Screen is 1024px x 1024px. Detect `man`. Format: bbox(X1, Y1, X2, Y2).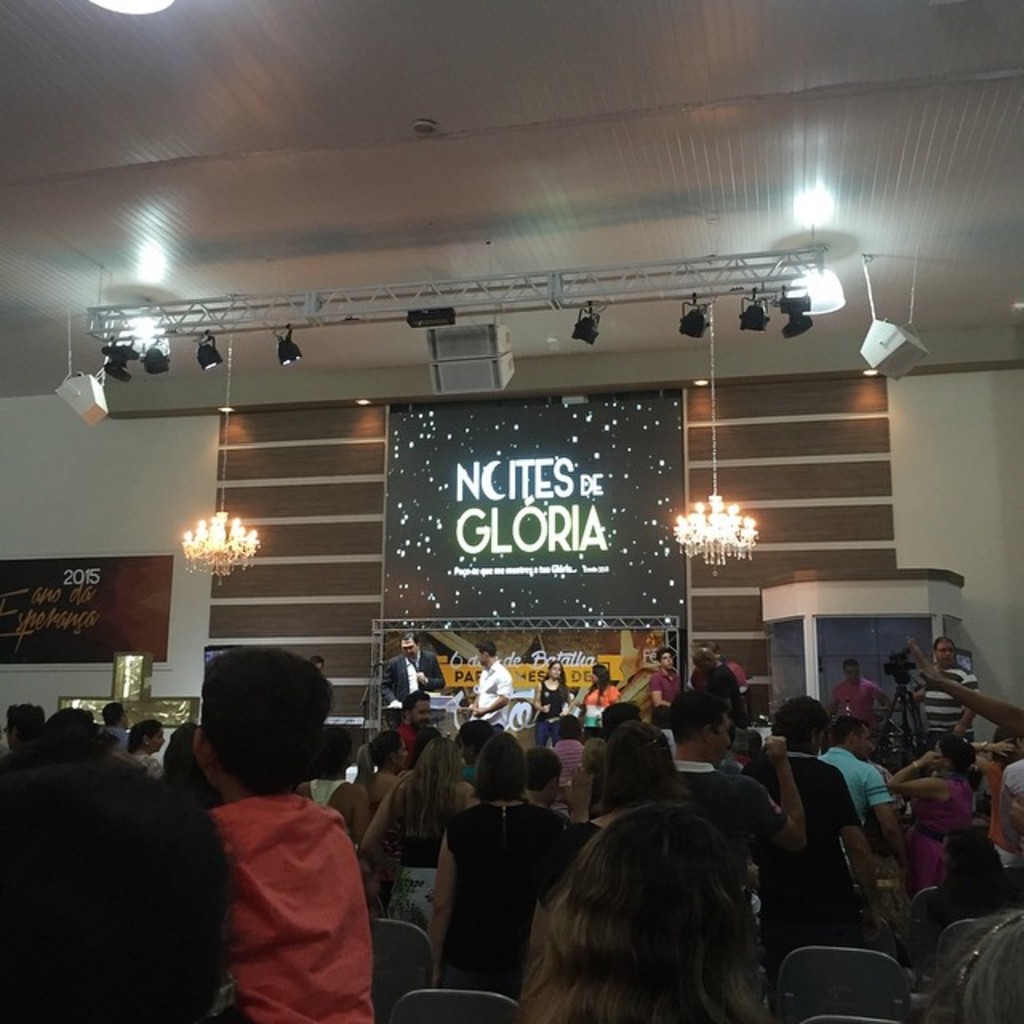
bbox(472, 640, 512, 714).
